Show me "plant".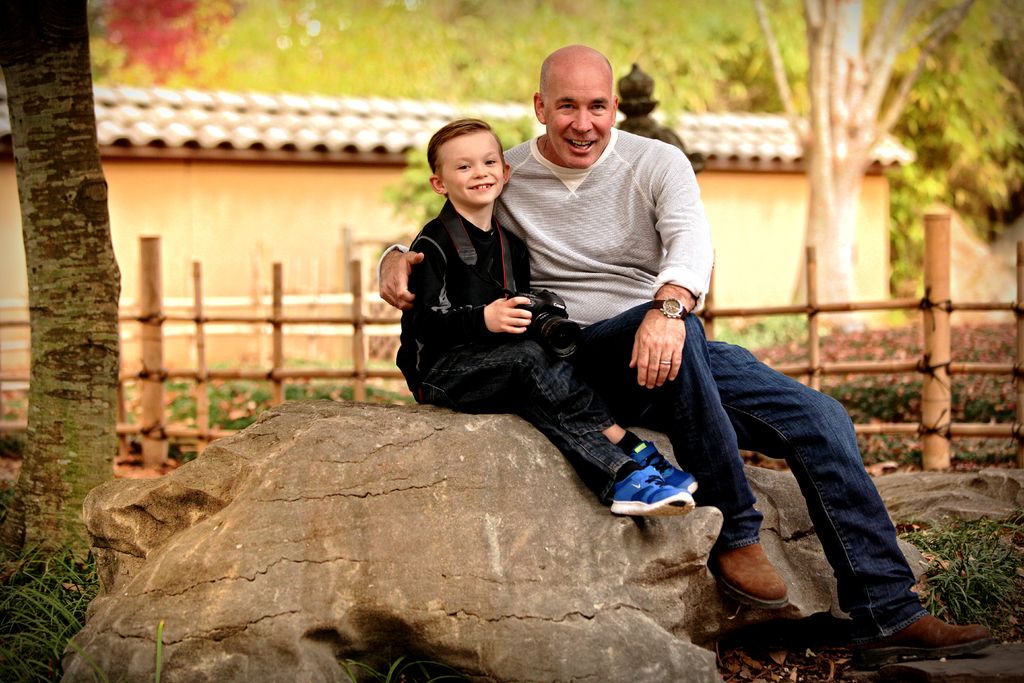
"plant" is here: pyautogui.locateOnScreen(698, 313, 815, 340).
